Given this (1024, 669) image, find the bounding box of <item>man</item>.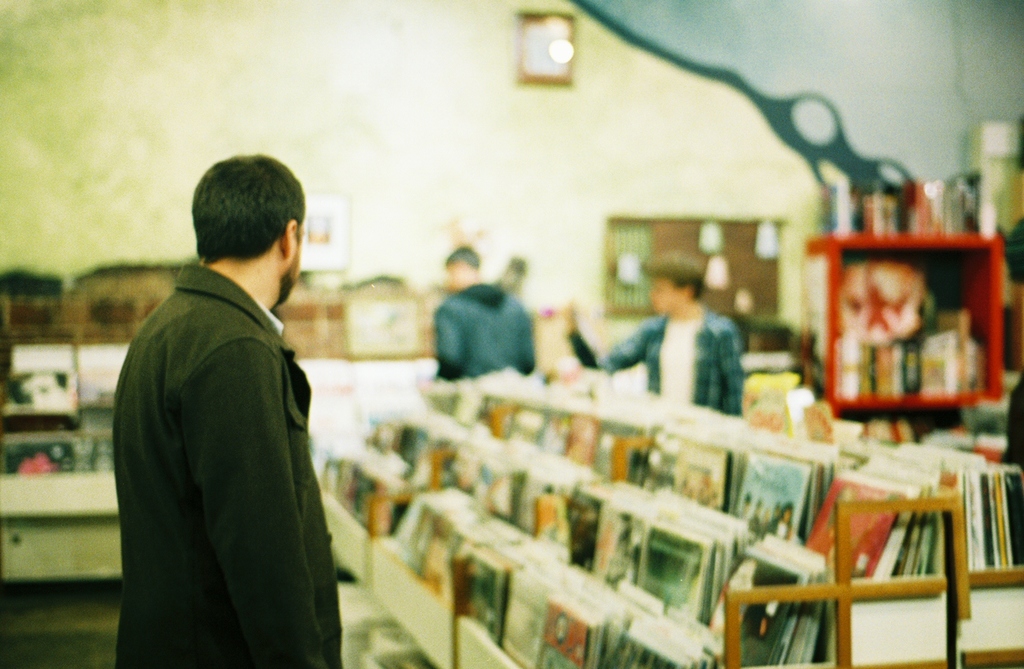
433/246/532/379.
